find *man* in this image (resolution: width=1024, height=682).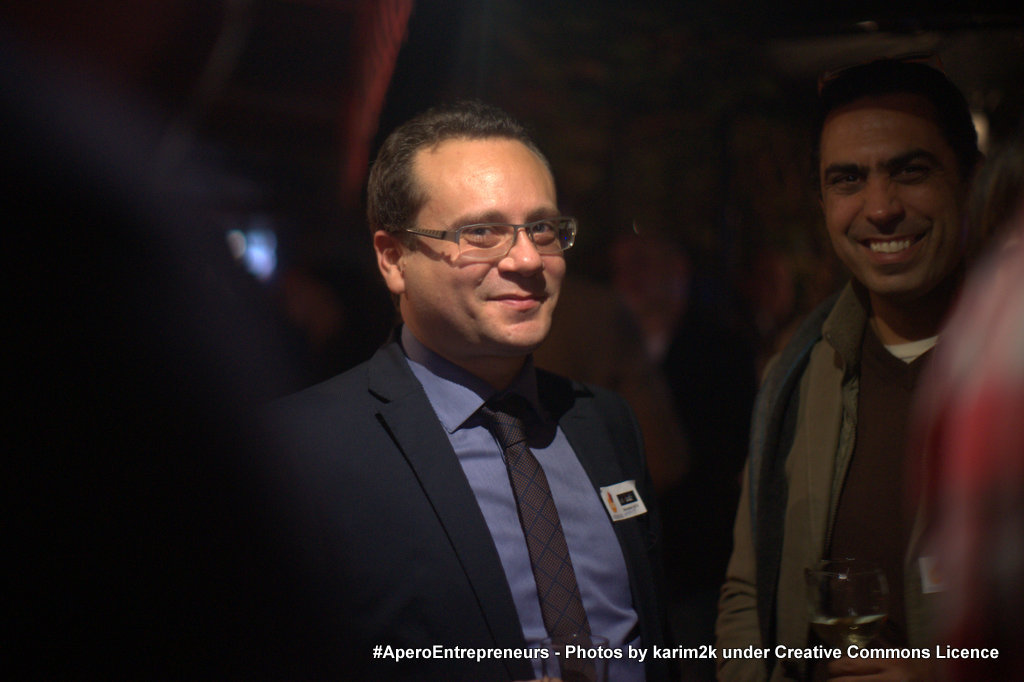
bbox(262, 108, 708, 664).
